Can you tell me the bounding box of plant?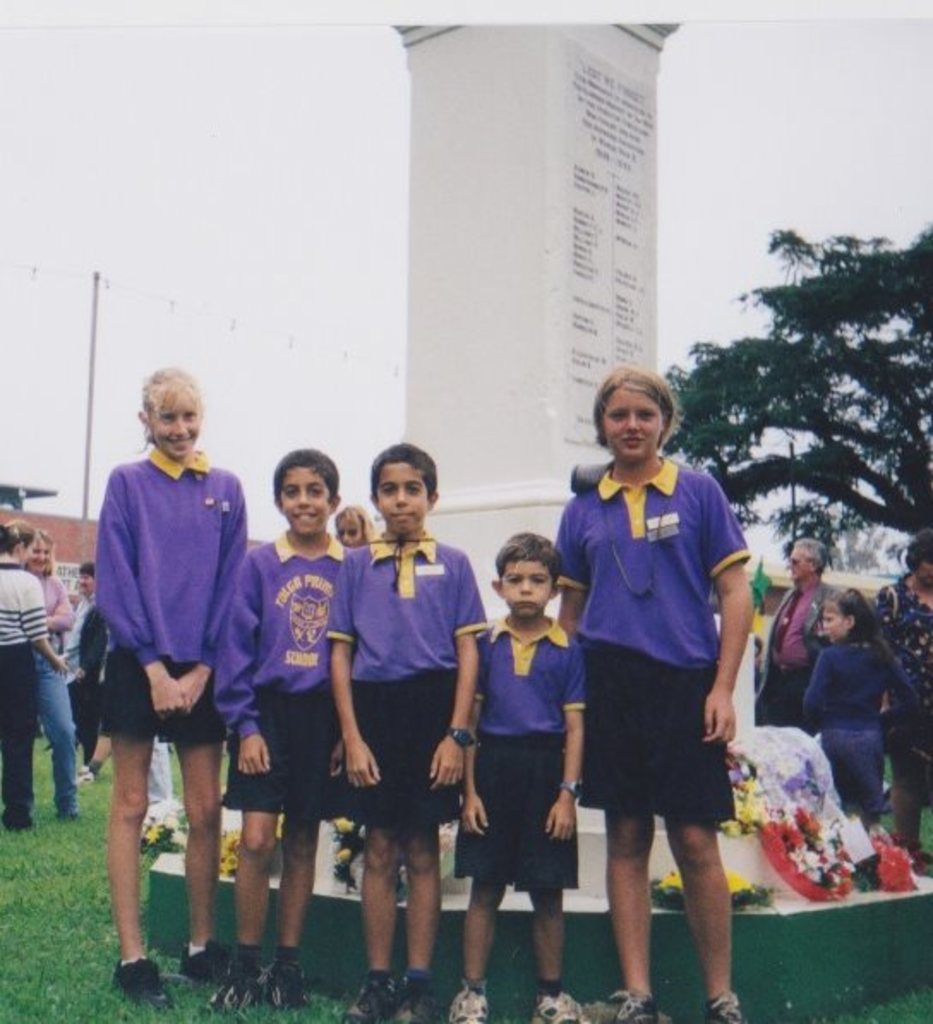
box(139, 808, 184, 863).
